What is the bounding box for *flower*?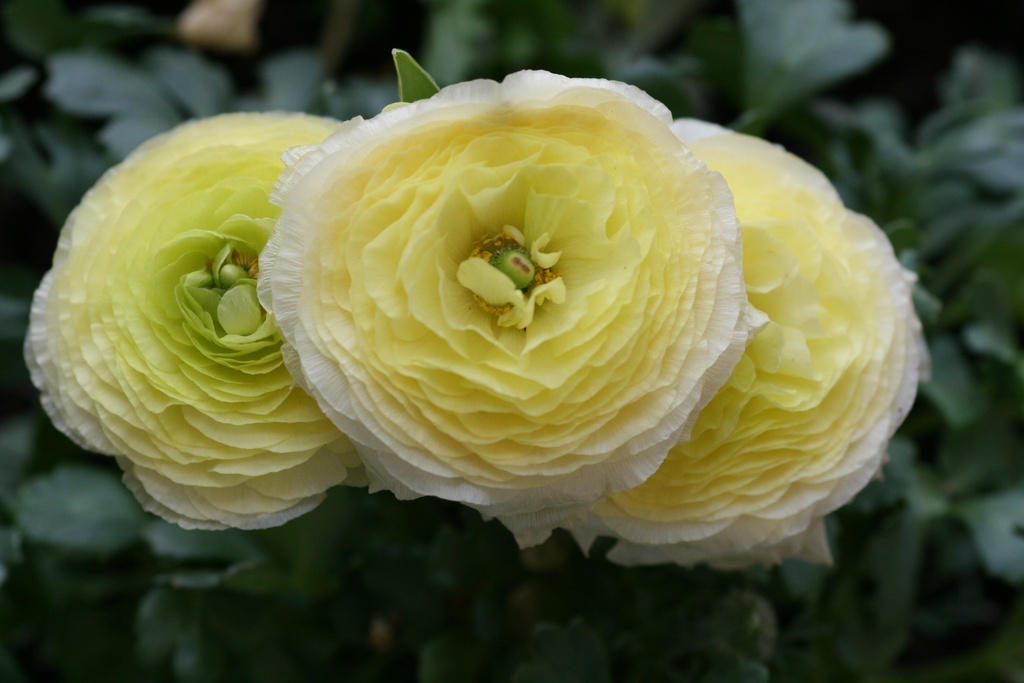
BBox(259, 69, 749, 547).
